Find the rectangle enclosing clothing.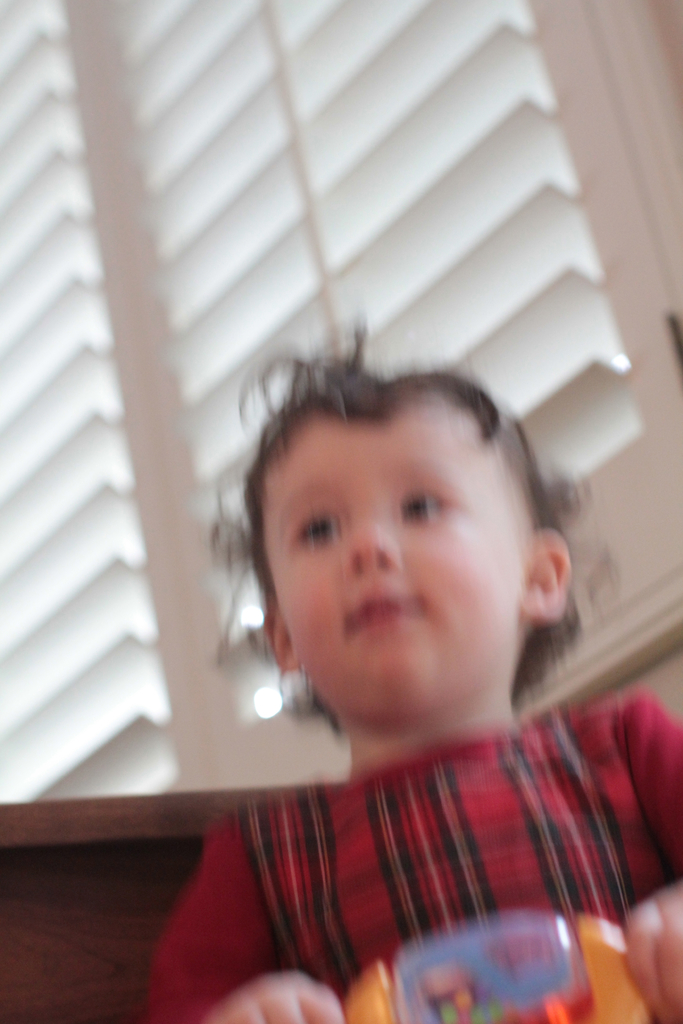
crop(162, 642, 682, 998).
